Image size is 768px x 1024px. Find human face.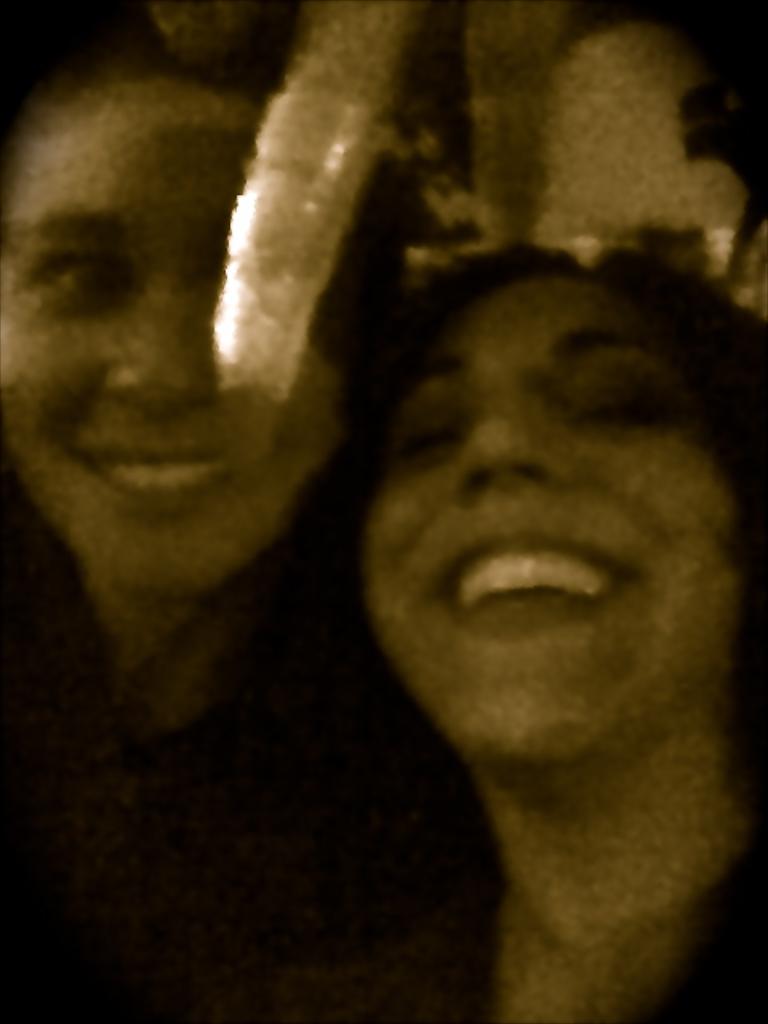
0 61 363 602.
